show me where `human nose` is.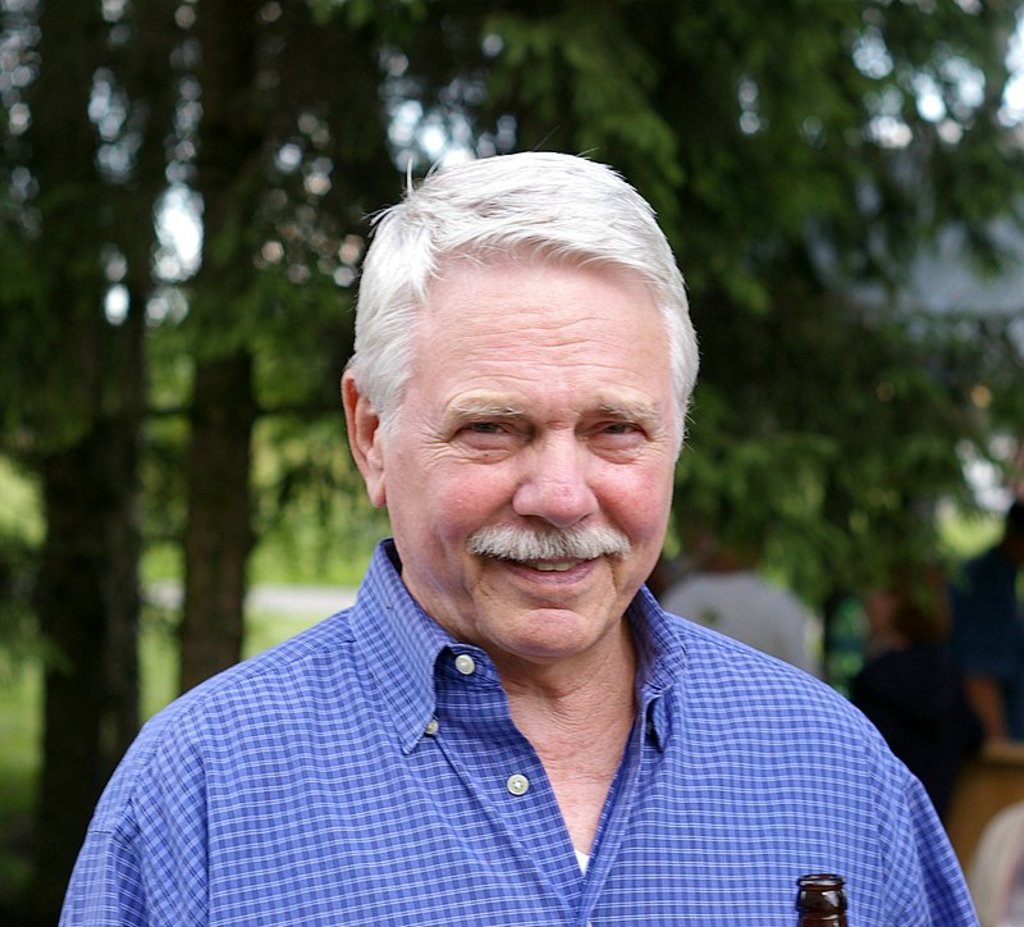
`human nose` is at box=[511, 430, 596, 531].
